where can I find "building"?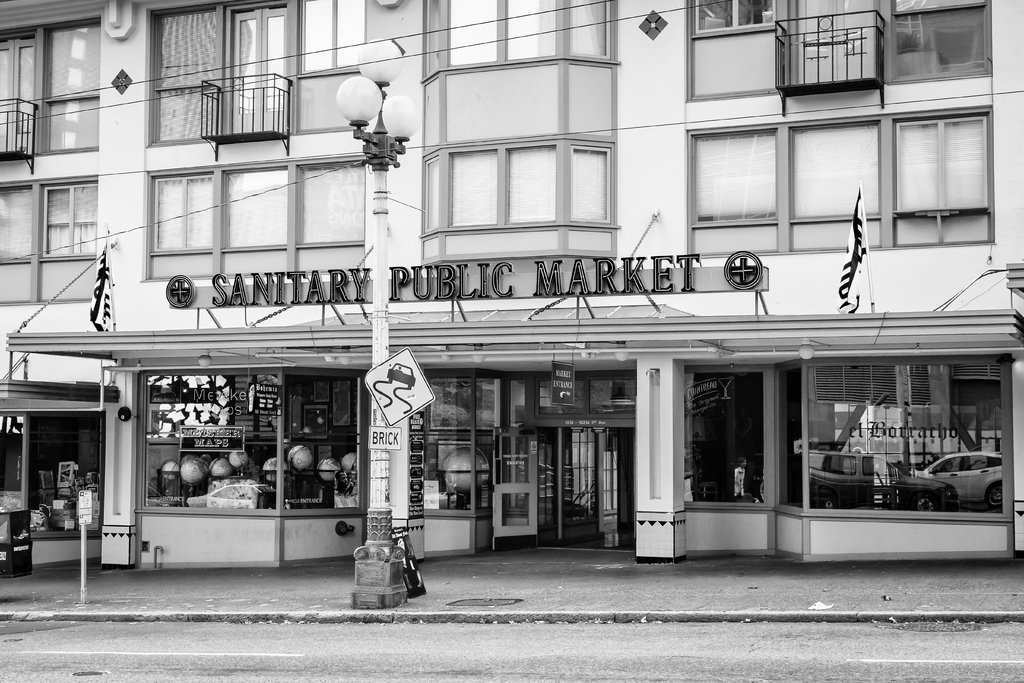
You can find it at pyautogui.locateOnScreen(0, 0, 1022, 569).
